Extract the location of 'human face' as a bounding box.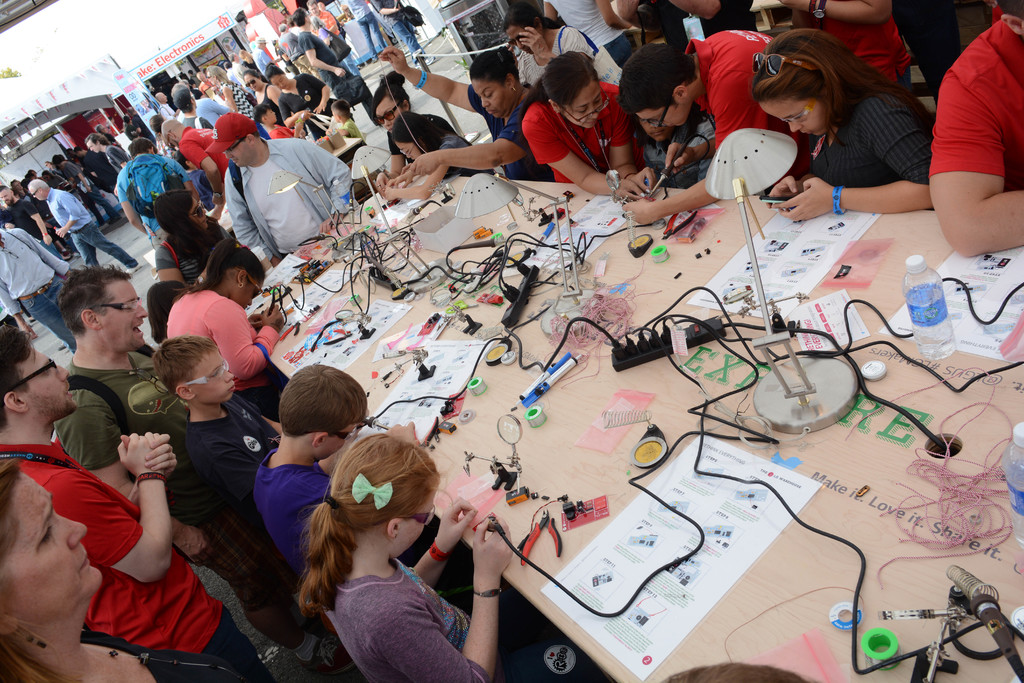
x1=85, y1=142, x2=102, y2=154.
